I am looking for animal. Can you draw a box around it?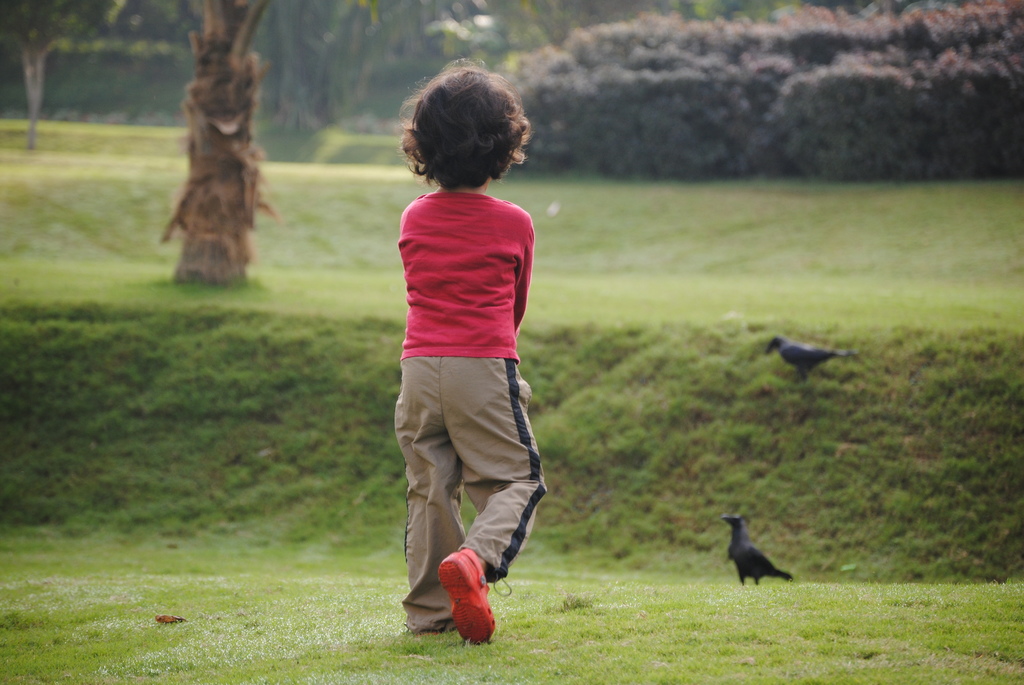
Sure, the bounding box is [x1=767, y1=335, x2=860, y2=379].
